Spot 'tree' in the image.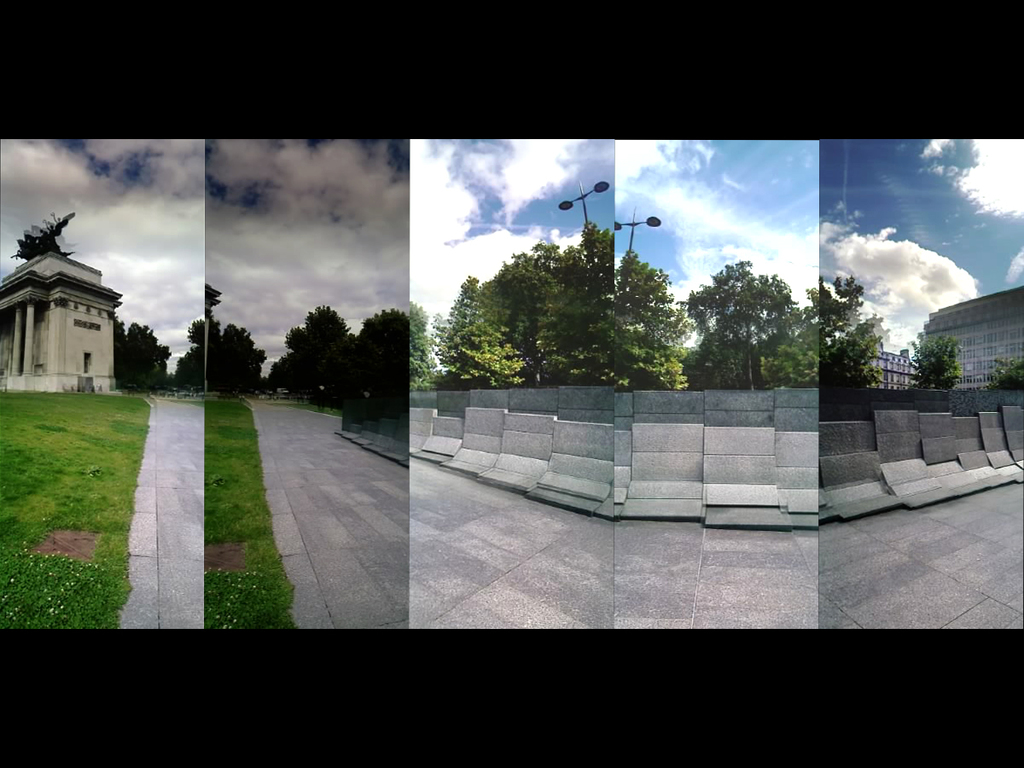
'tree' found at 209 305 263 399.
